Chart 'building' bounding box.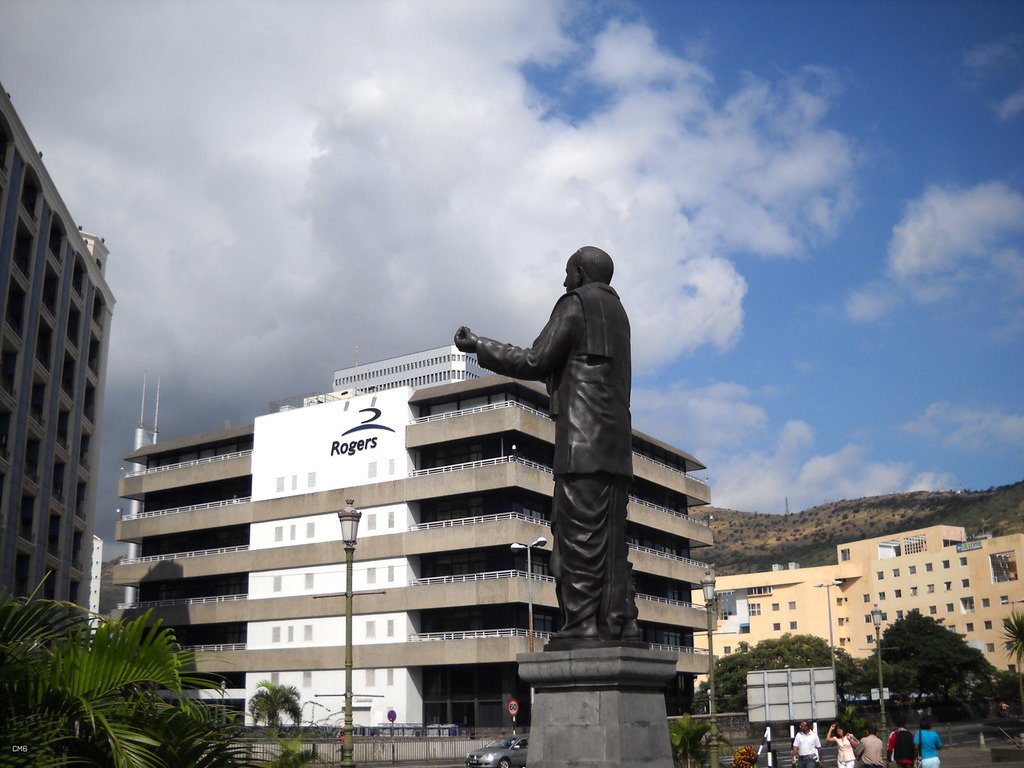
Charted: Rect(691, 524, 1023, 680).
